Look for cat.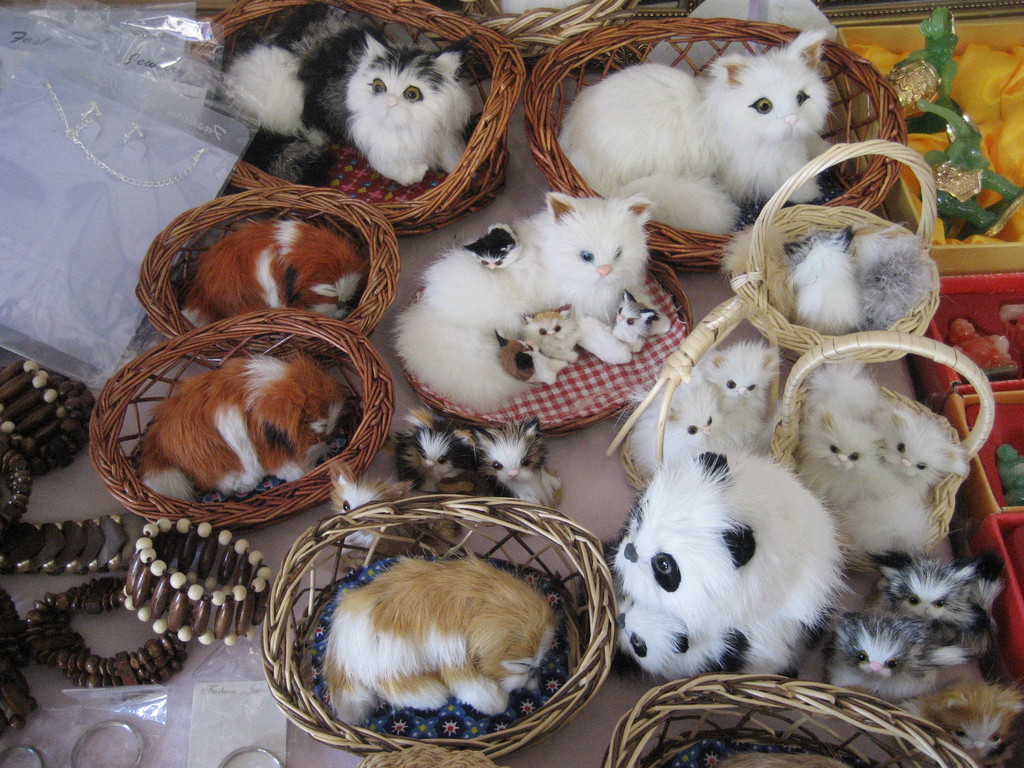
Found: (190, 0, 477, 189).
